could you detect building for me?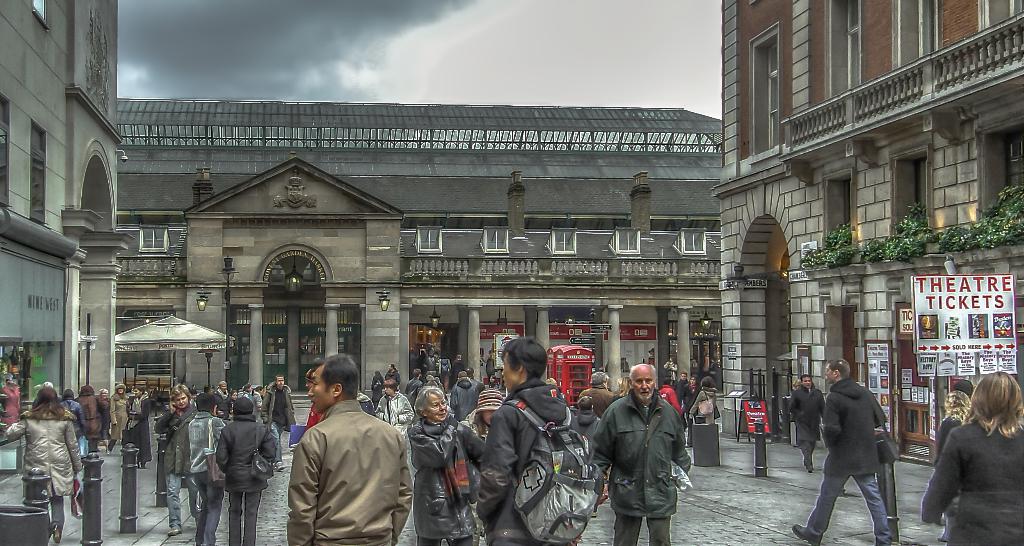
Detection result: left=118, top=96, right=723, bottom=410.
